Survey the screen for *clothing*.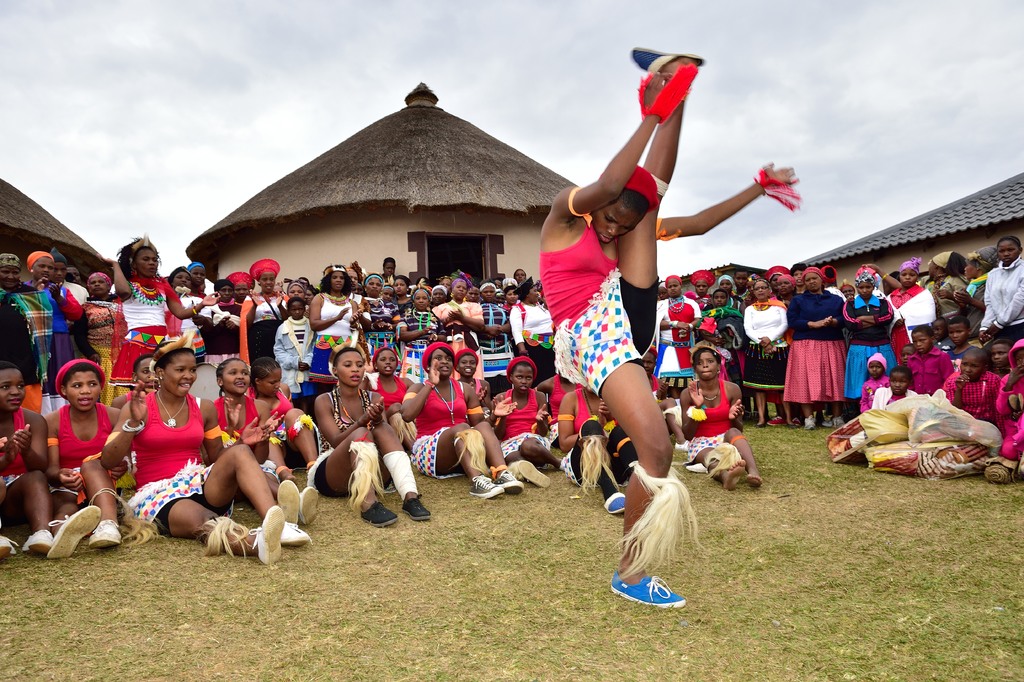
Survey found: (left=934, top=277, right=967, bottom=315).
